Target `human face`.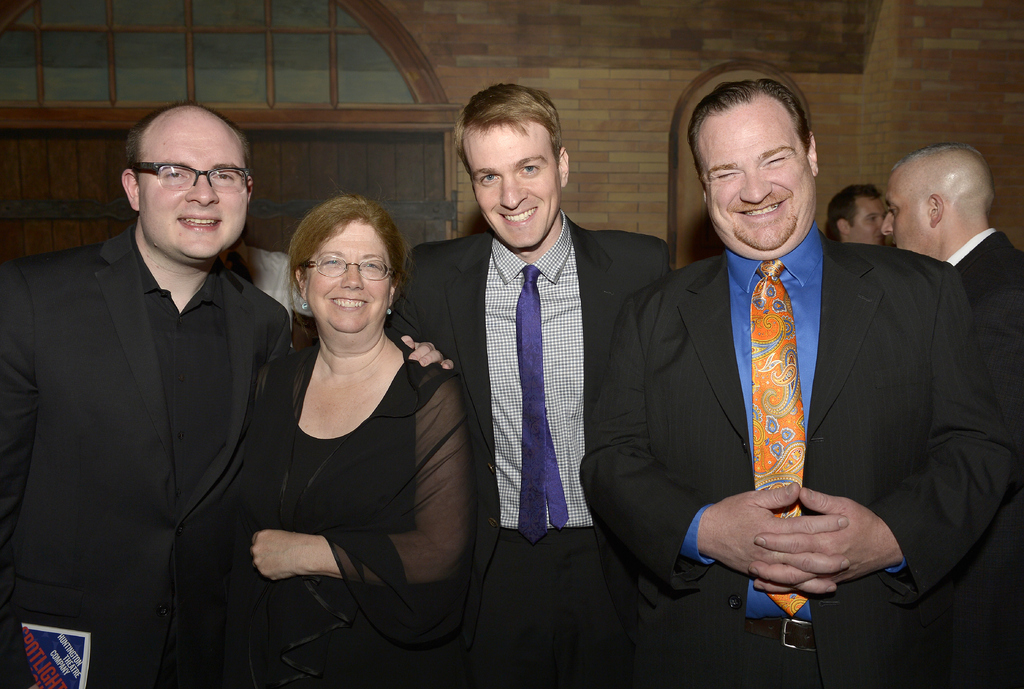
Target region: {"x1": 707, "y1": 97, "x2": 813, "y2": 254}.
